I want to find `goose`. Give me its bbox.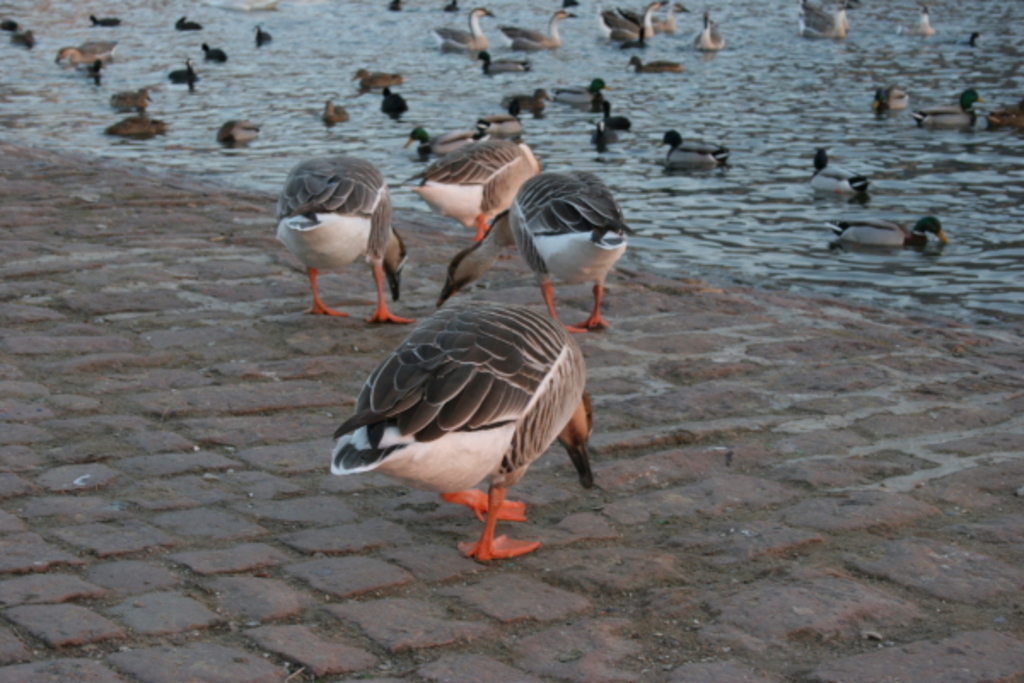
[left=273, top=166, right=403, bottom=319].
